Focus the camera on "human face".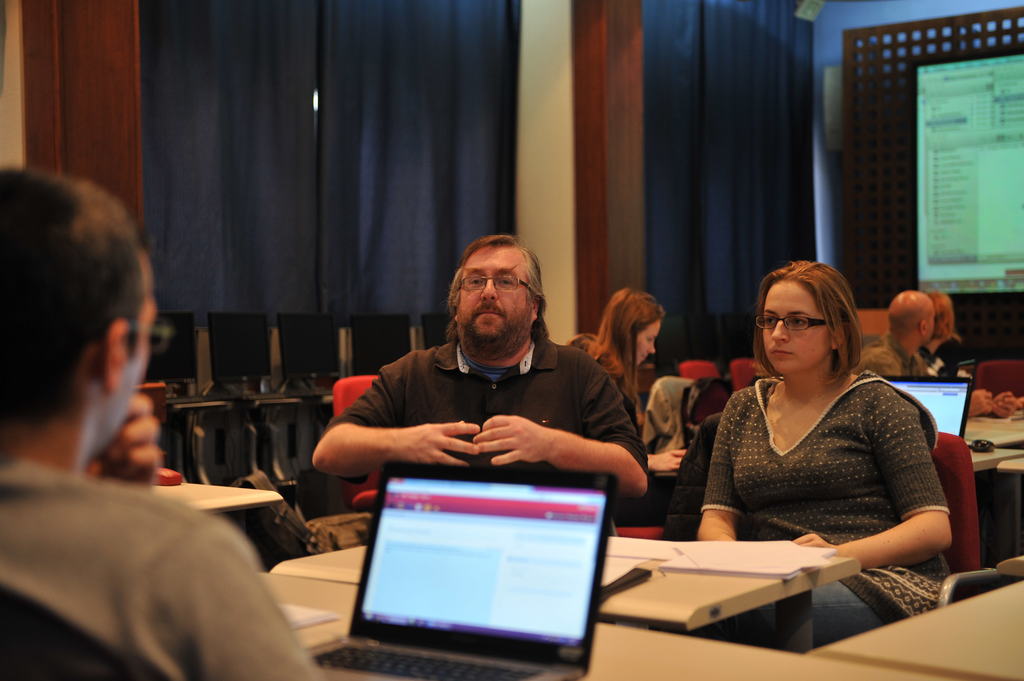
Focus region: 454, 243, 531, 361.
